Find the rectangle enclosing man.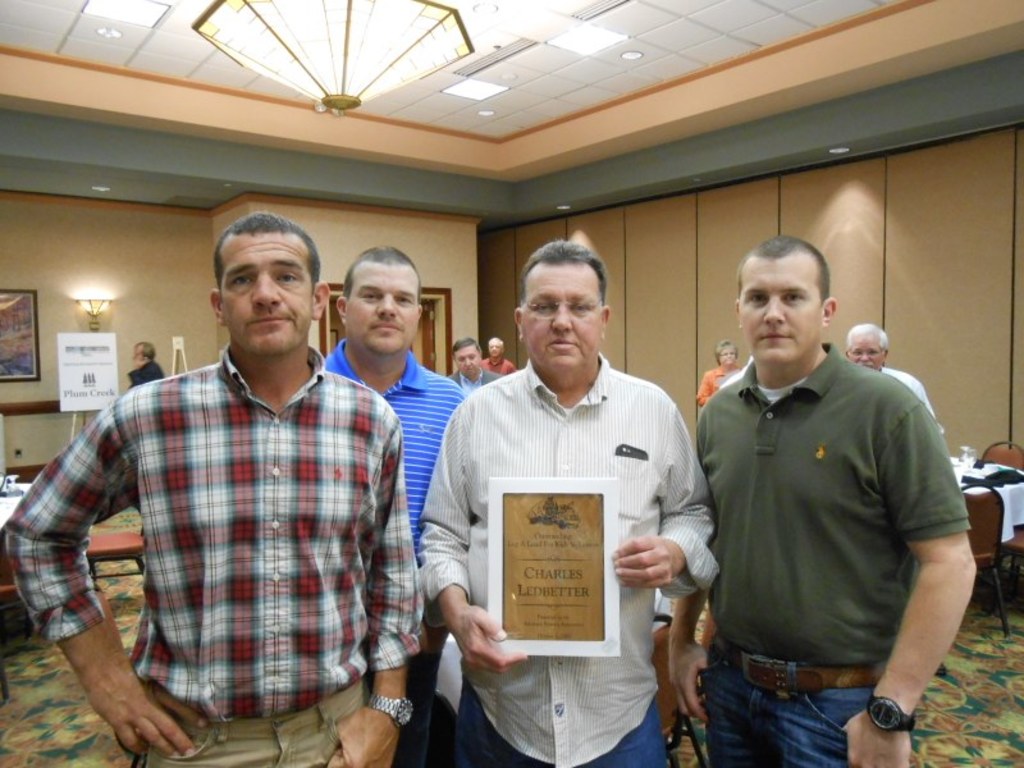
<region>0, 205, 428, 767</region>.
